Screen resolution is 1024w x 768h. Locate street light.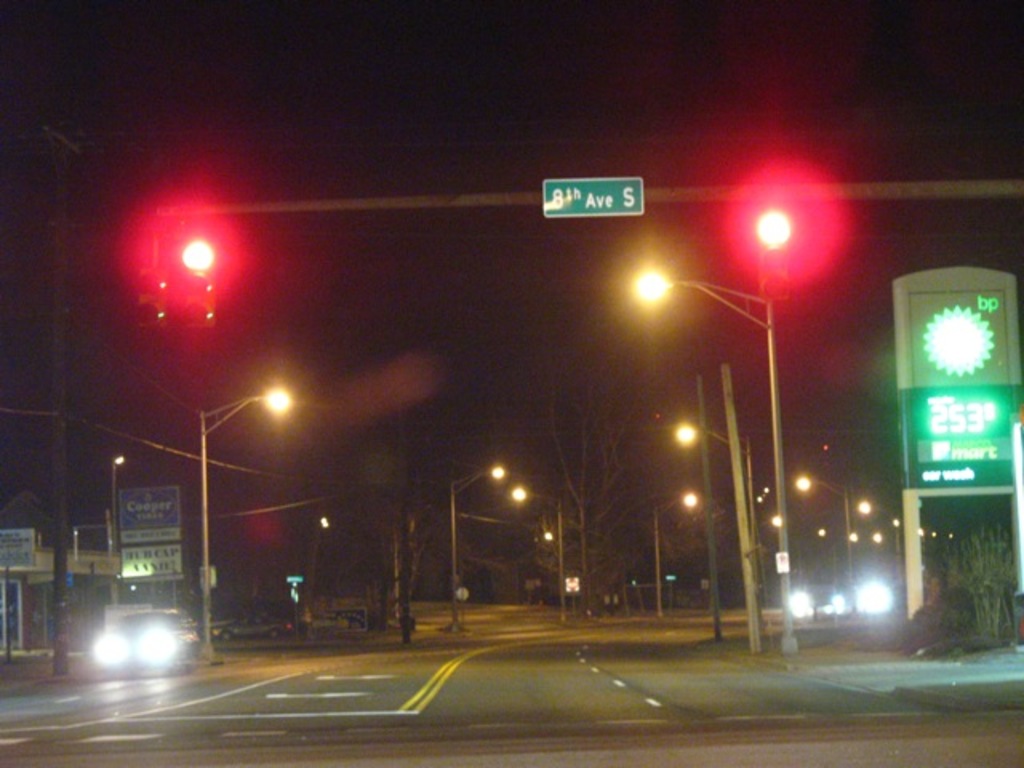
<bbox>451, 459, 506, 632</bbox>.
